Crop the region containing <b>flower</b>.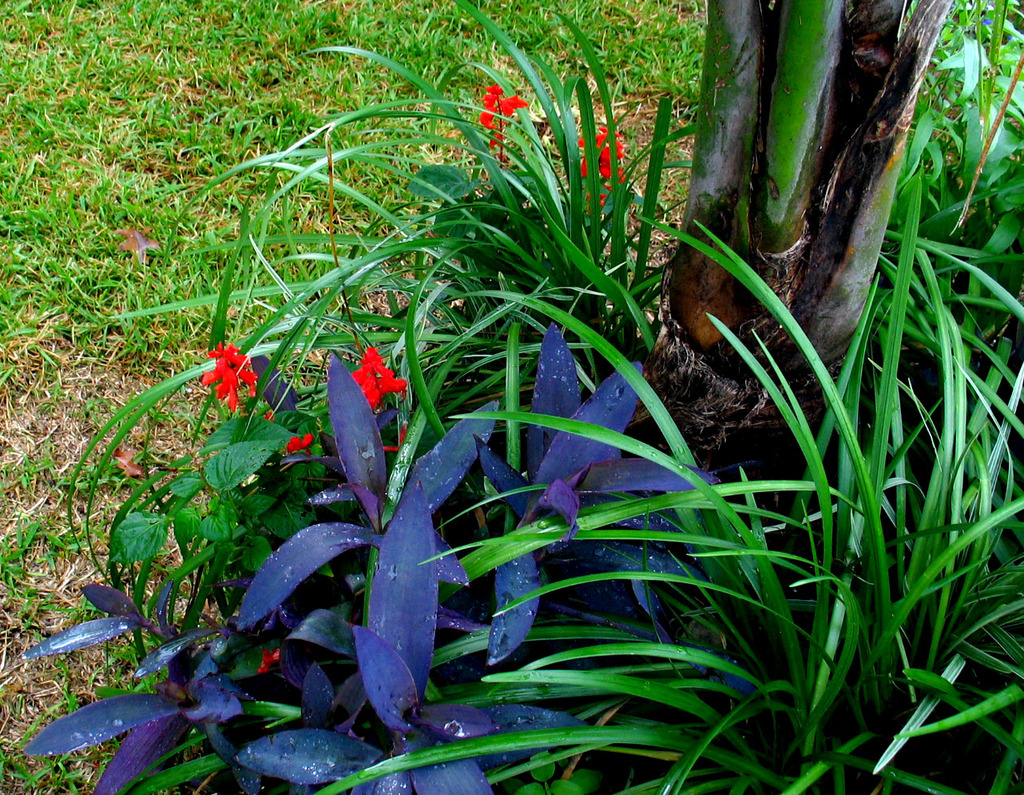
Crop region: {"left": 351, "top": 348, "right": 404, "bottom": 405}.
